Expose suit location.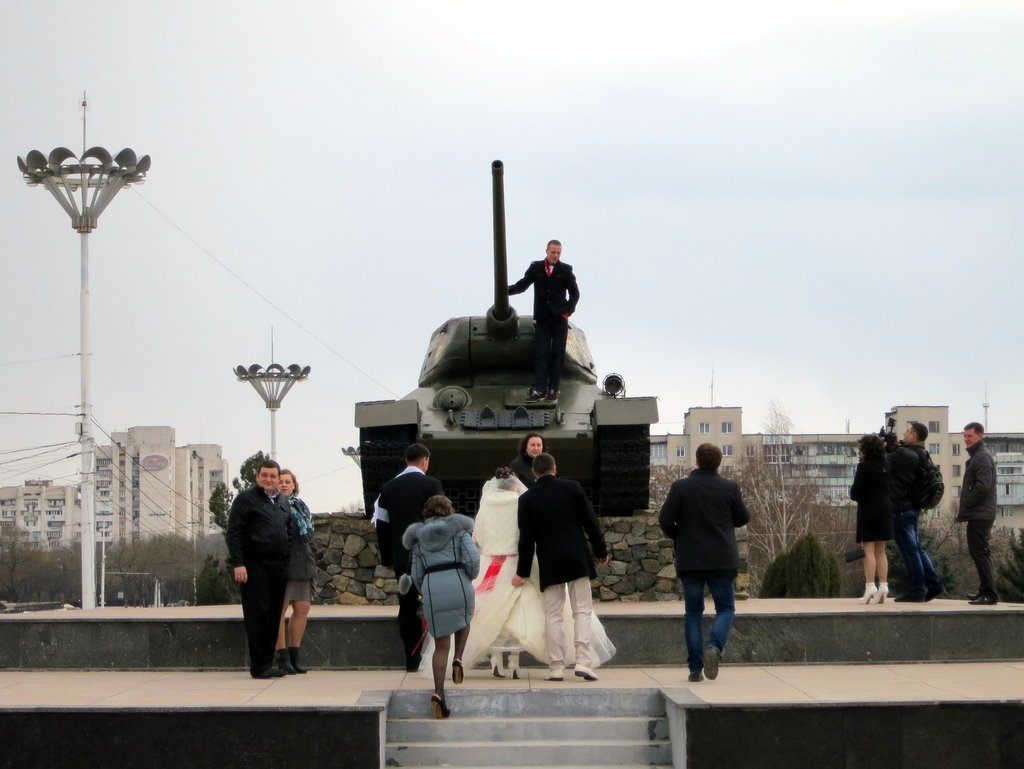
Exposed at bbox=[373, 470, 444, 565].
